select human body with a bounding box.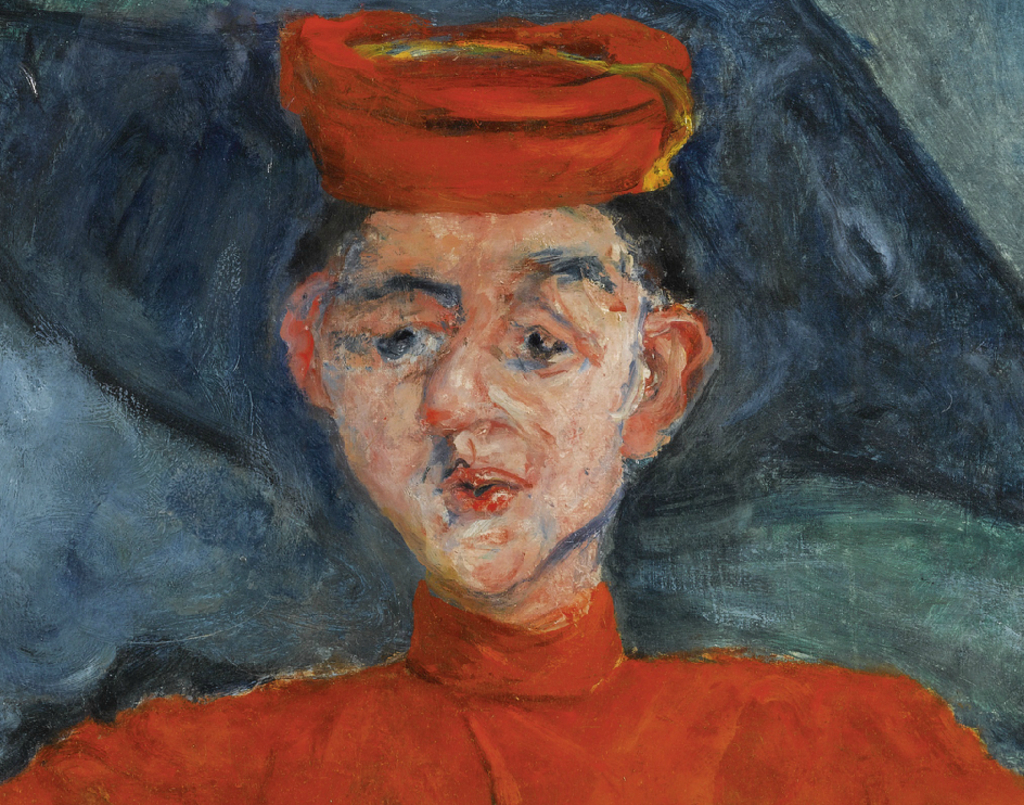
[x1=0, y1=190, x2=1023, y2=804].
